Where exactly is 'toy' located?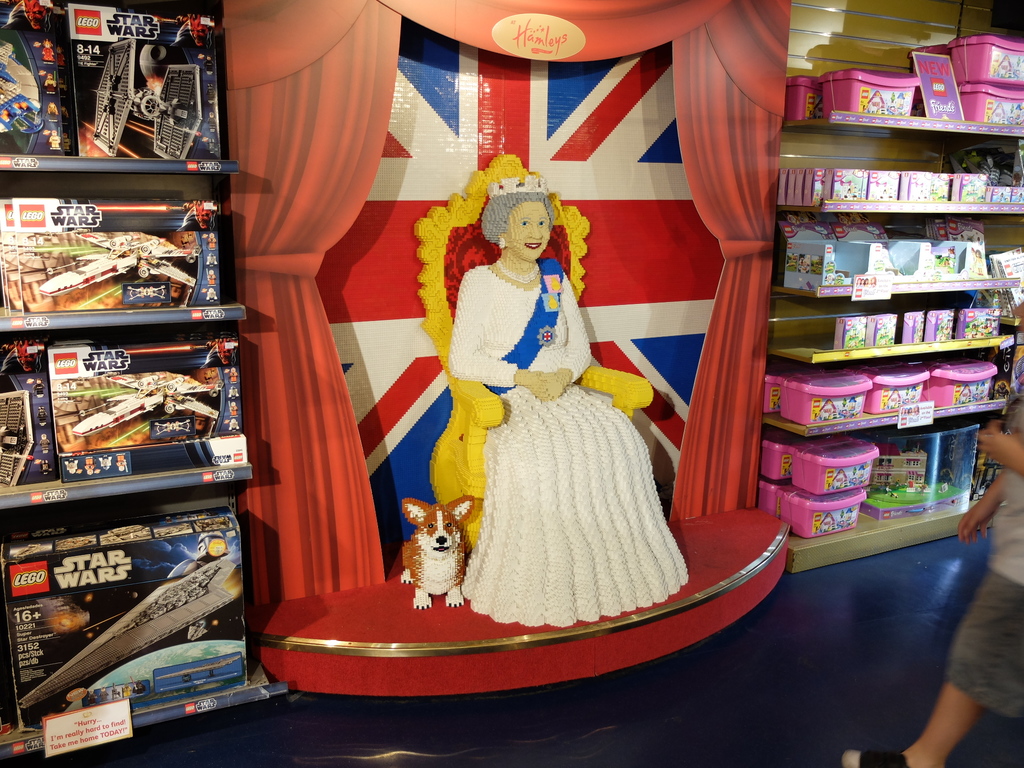
Its bounding box is [x1=129, y1=285, x2=166, y2=299].
